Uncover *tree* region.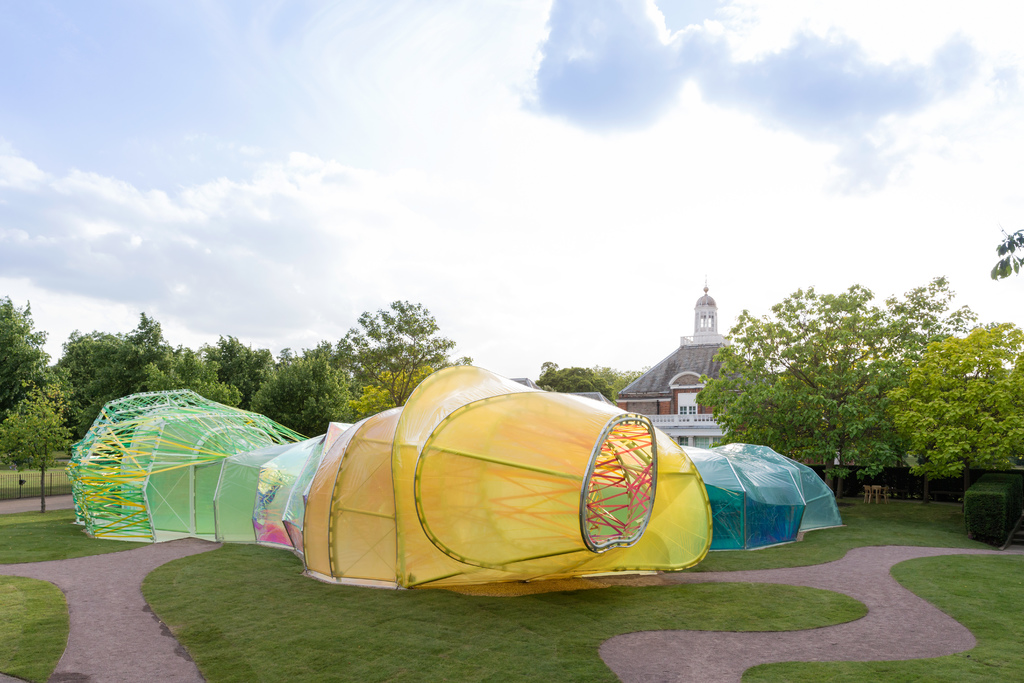
Uncovered: rect(339, 297, 476, 404).
